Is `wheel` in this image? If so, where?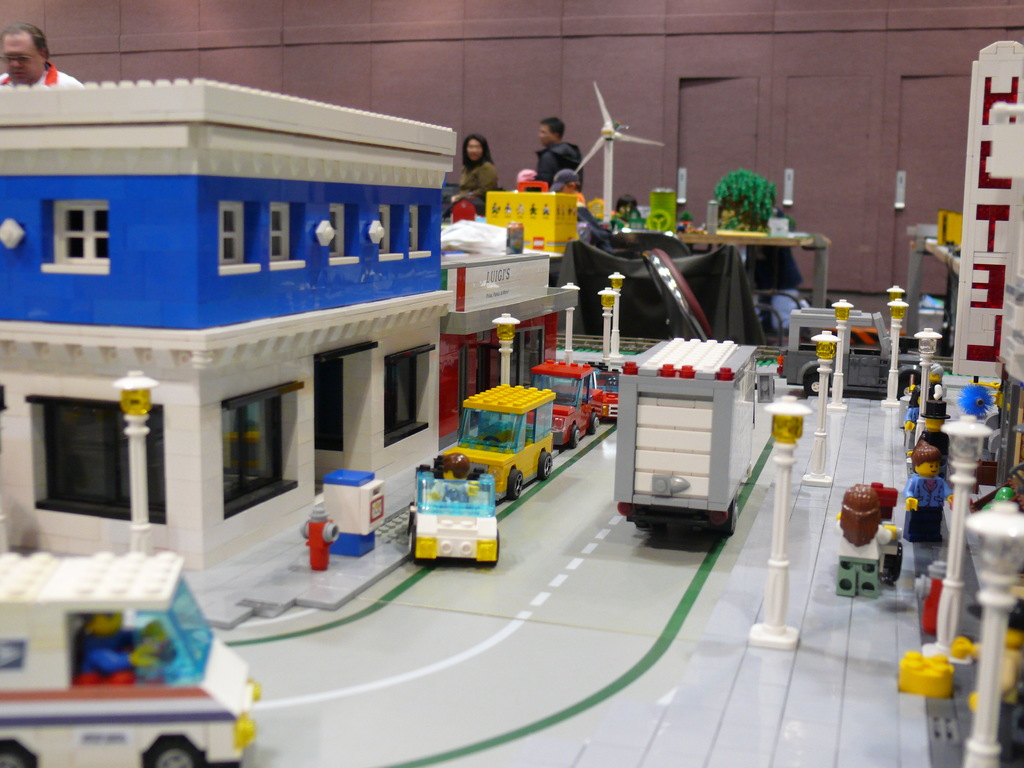
Yes, at region(804, 375, 822, 396).
